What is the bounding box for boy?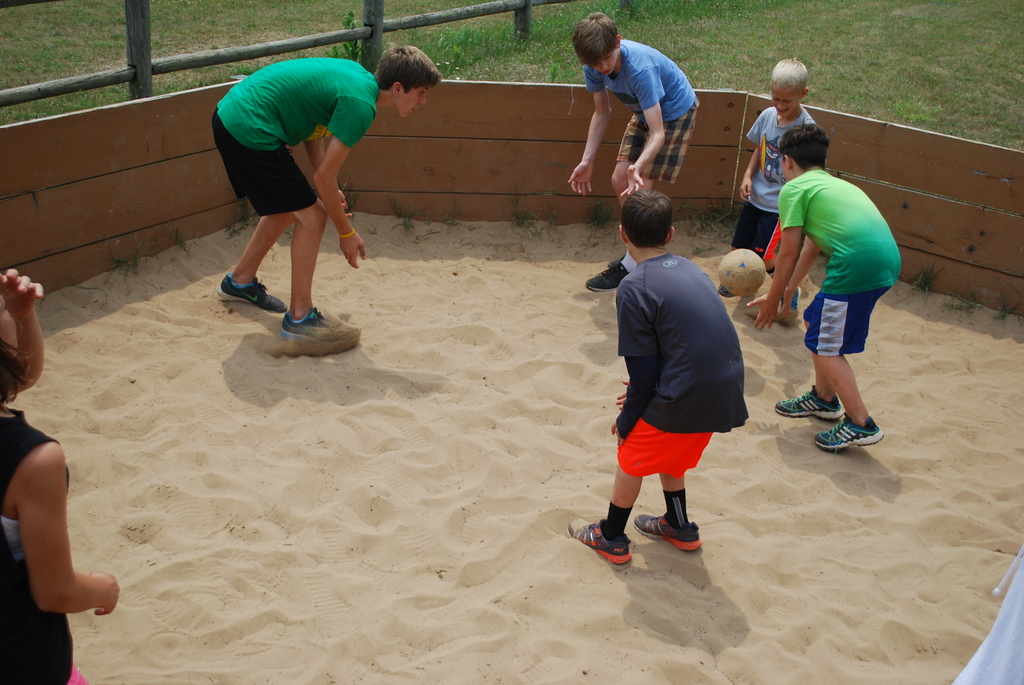
[x1=745, y1=123, x2=902, y2=450].
